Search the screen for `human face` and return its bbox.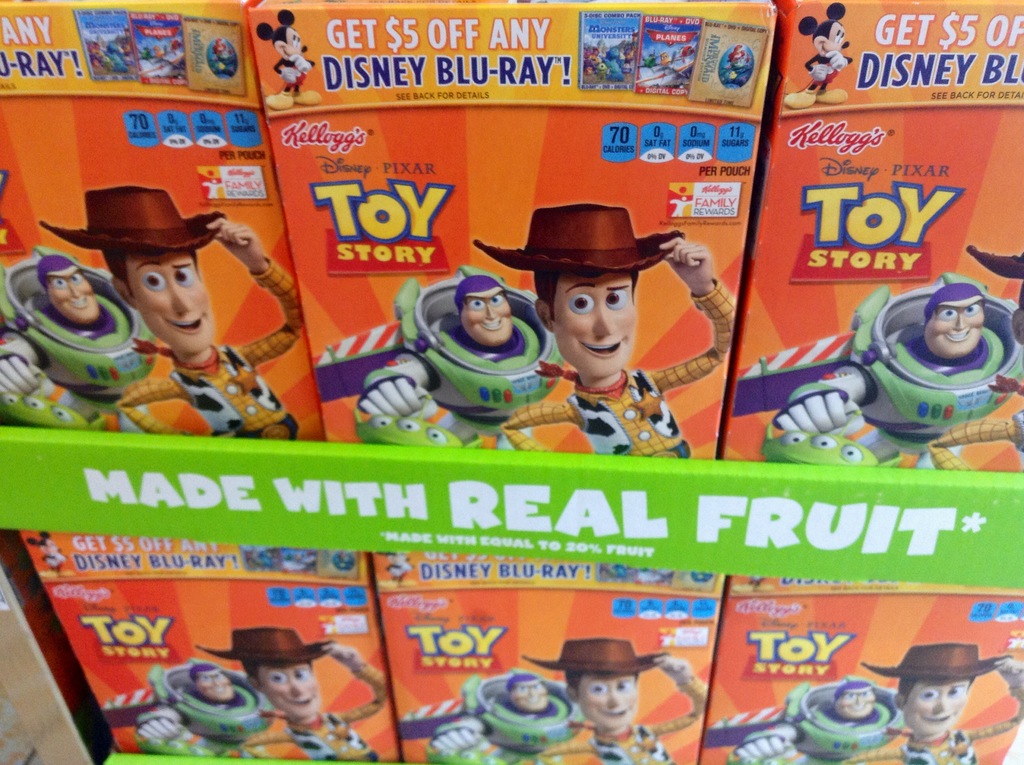
Found: bbox(509, 680, 547, 712).
